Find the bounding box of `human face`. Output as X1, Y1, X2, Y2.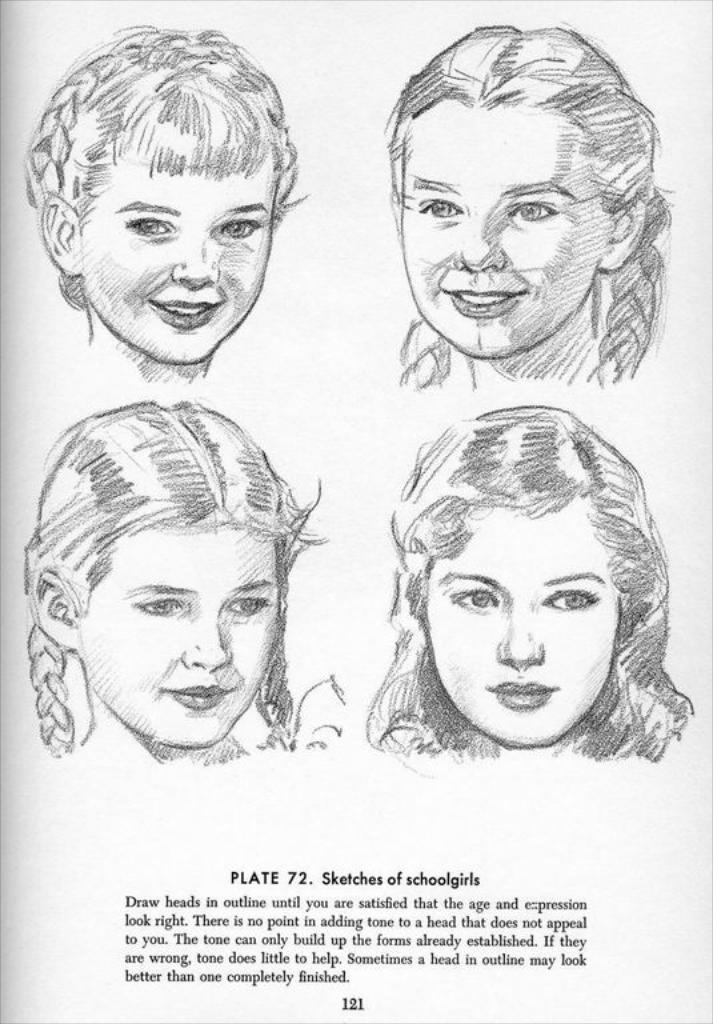
63, 511, 295, 751.
